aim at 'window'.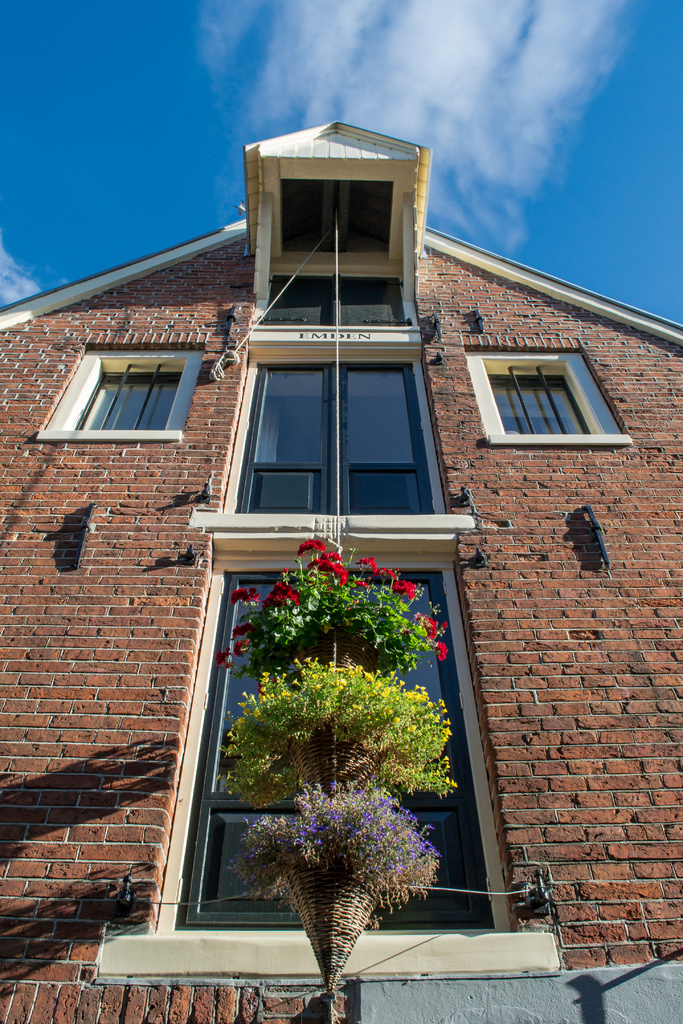
Aimed at x1=463, y1=345, x2=635, y2=445.
